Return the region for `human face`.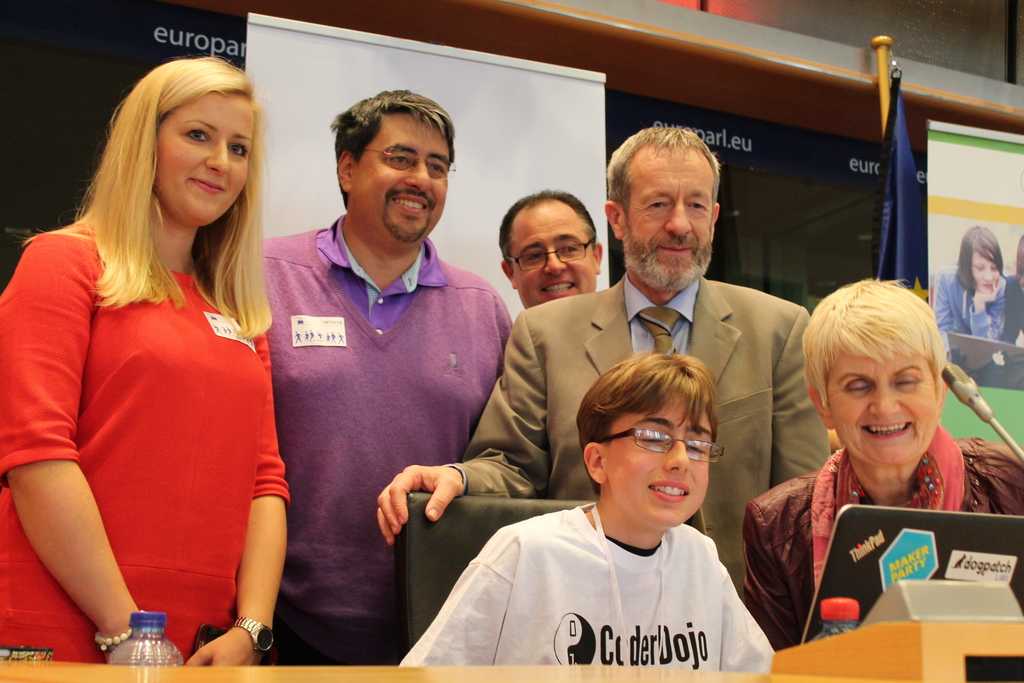
{"left": 620, "top": 145, "right": 714, "bottom": 289}.
